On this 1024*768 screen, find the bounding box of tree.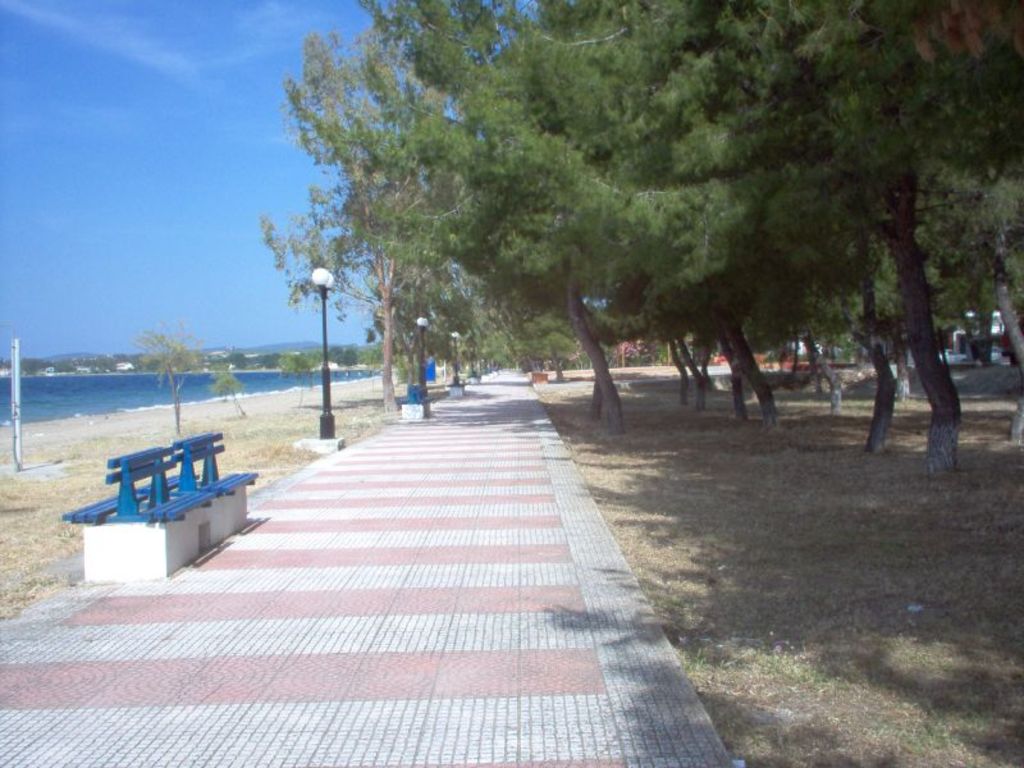
Bounding box: <region>214, 367, 252, 416</region>.
